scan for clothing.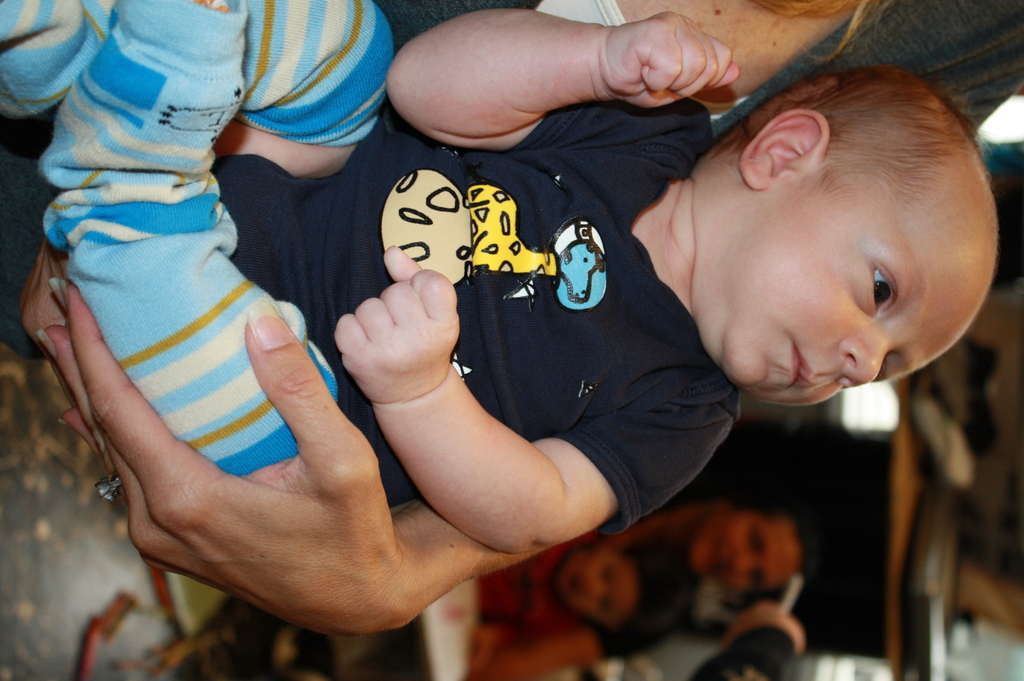
Scan result: (left=209, top=88, right=738, bottom=534).
